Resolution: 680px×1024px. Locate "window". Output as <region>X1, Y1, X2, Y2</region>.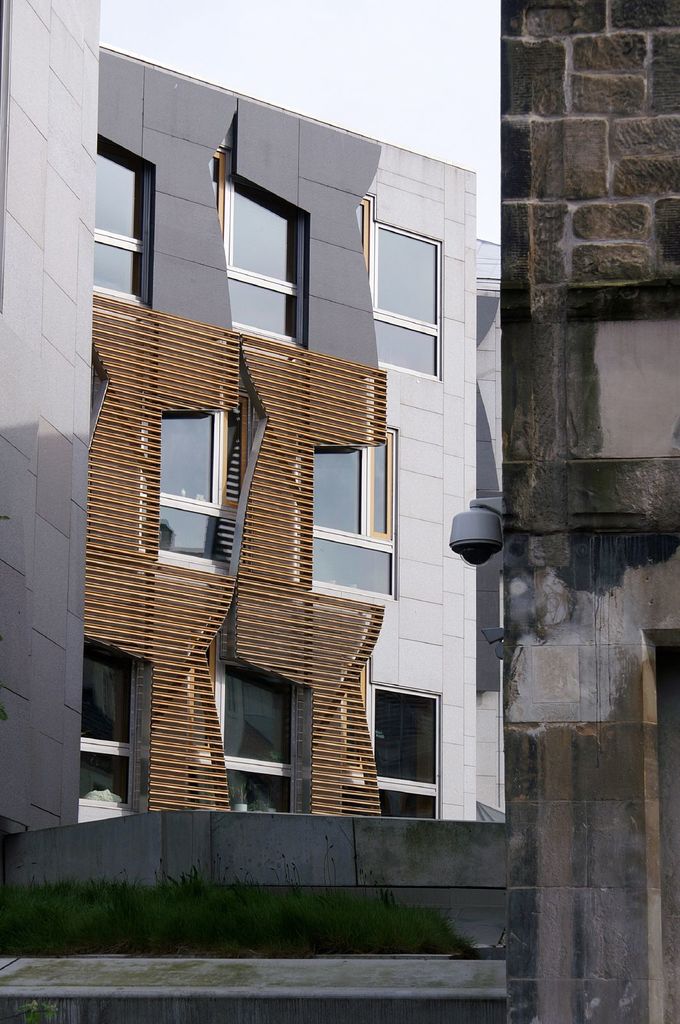
<region>373, 221, 438, 376</region>.
